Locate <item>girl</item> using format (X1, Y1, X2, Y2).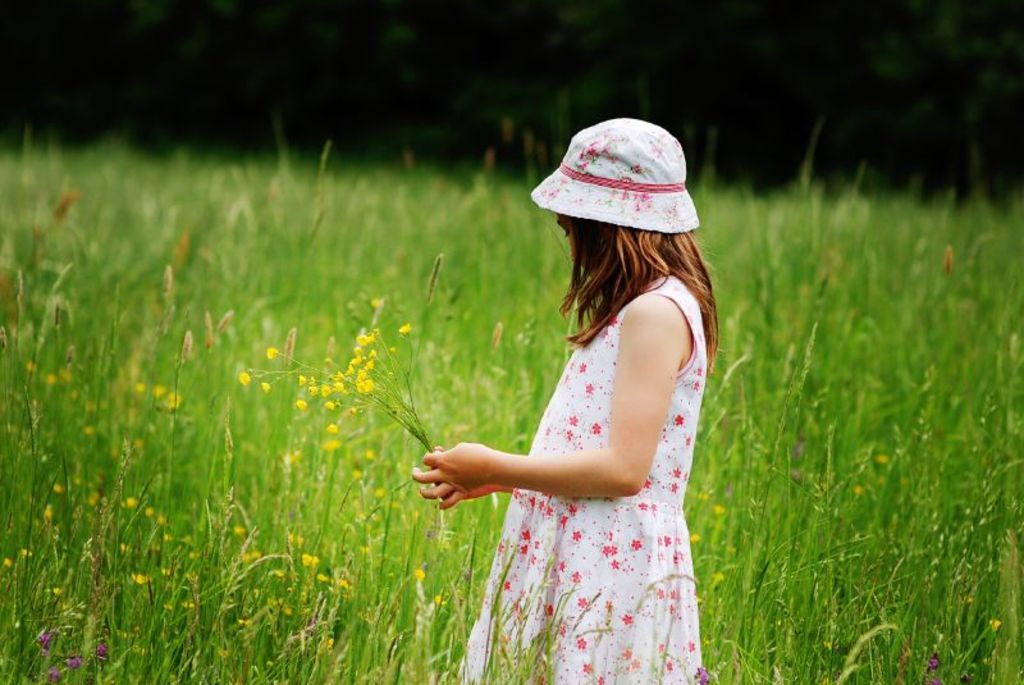
(410, 117, 721, 684).
